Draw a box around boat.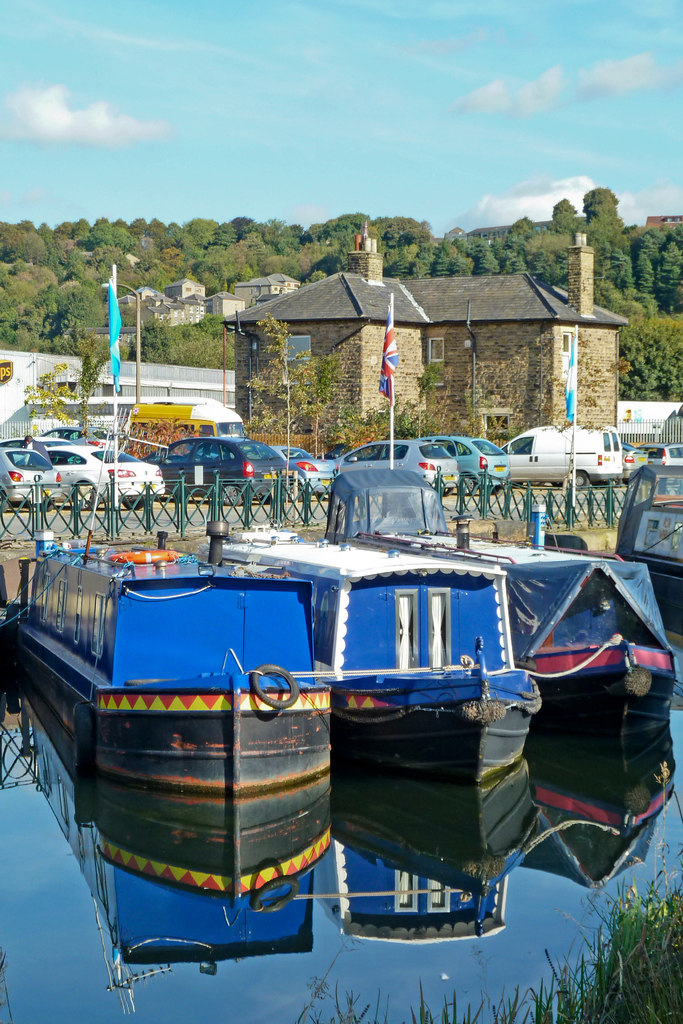
<region>615, 456, 682, 612</region>.
